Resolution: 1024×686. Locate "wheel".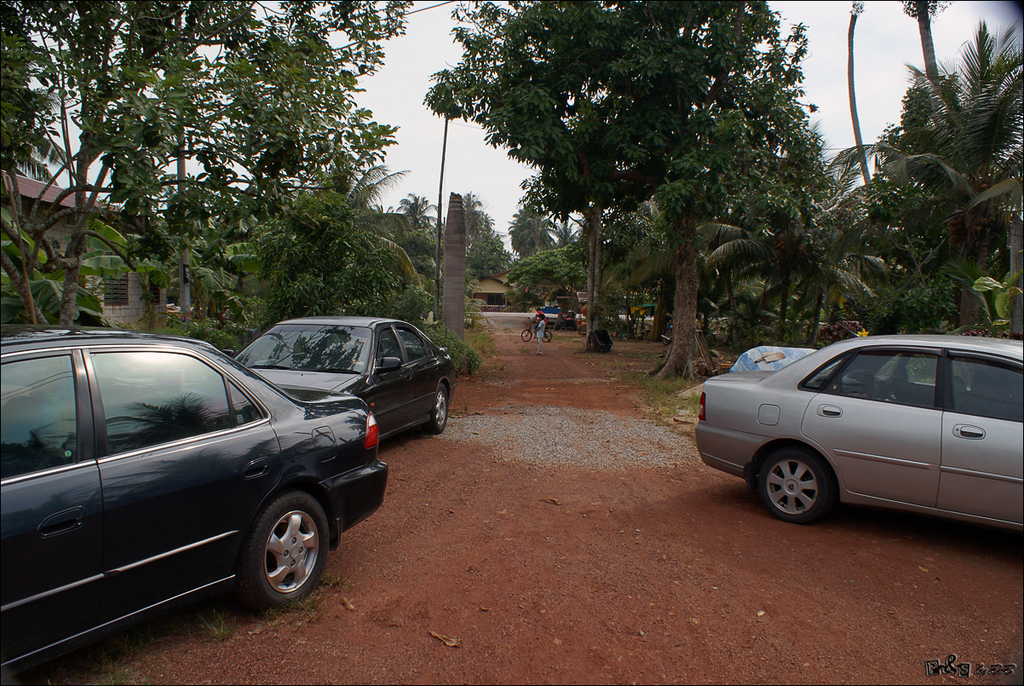
x1=221 y1=498 x2=322 y2=612.
